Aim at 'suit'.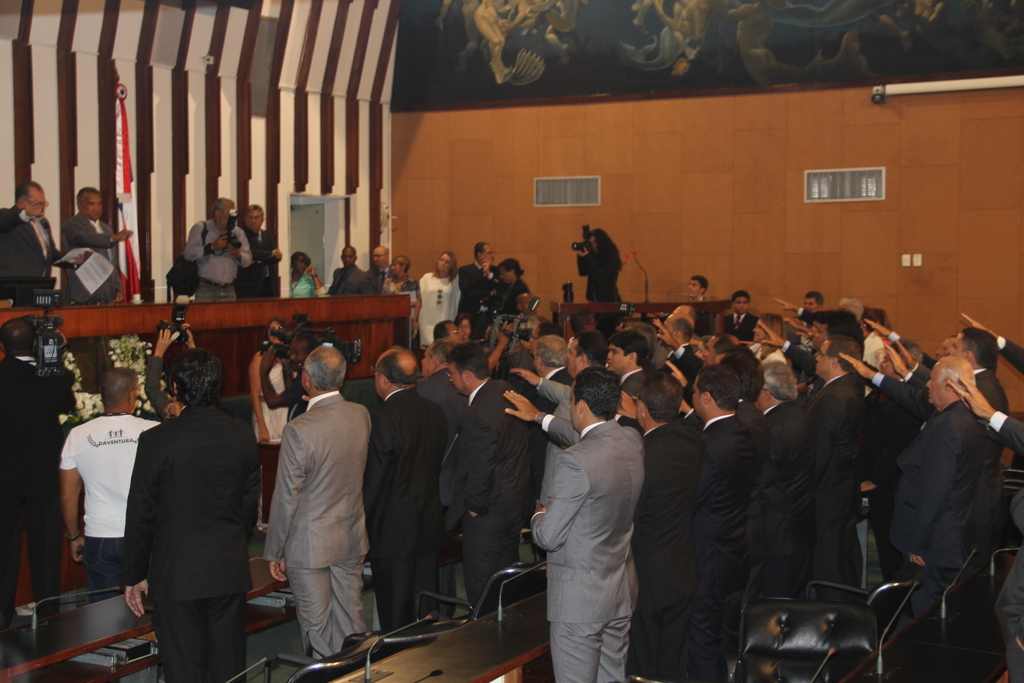
Aimed at (left=873, top=366, right=989, bottom=613).
